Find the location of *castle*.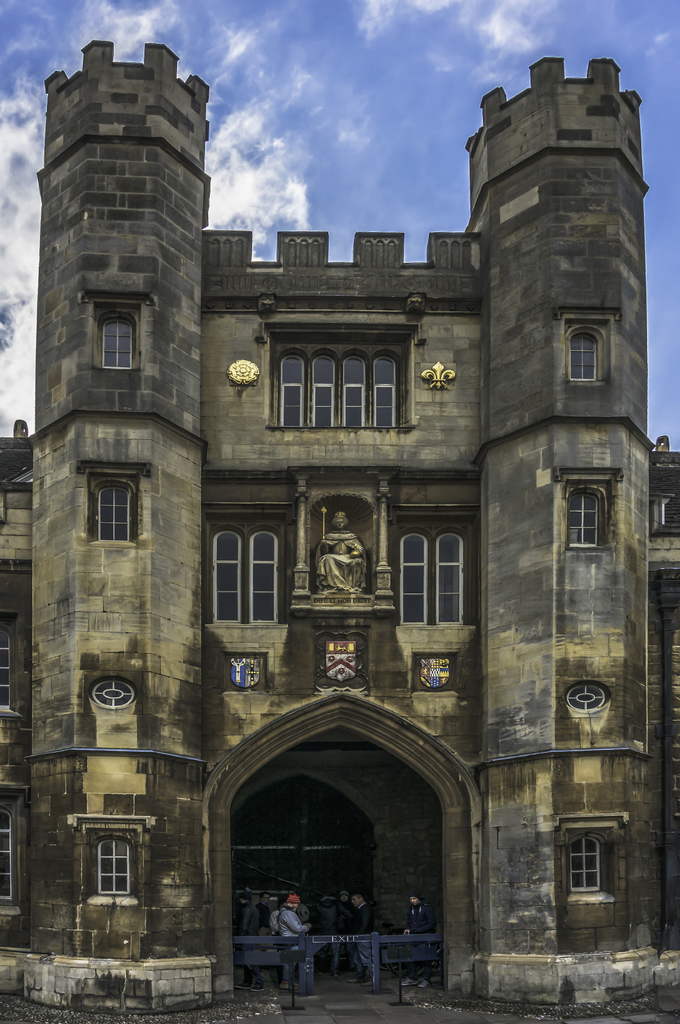
Location: left=4, top=29, right=676, bottom=1018.
